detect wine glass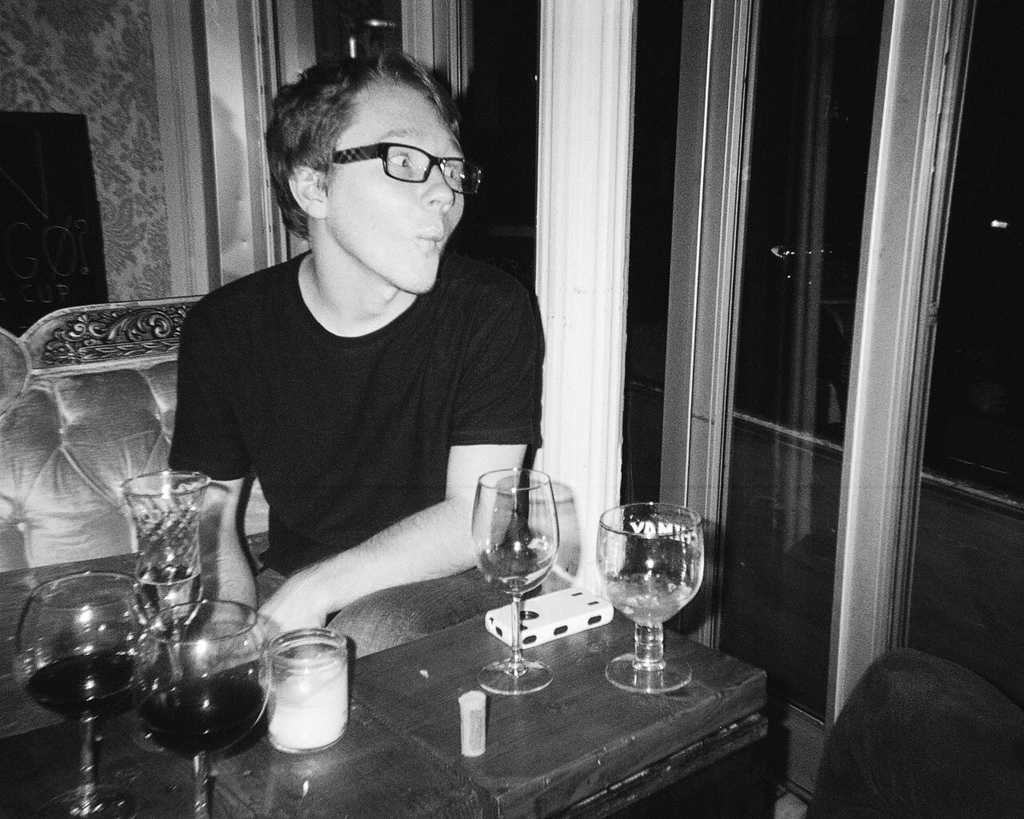
box(594, 503, 702, 689)
